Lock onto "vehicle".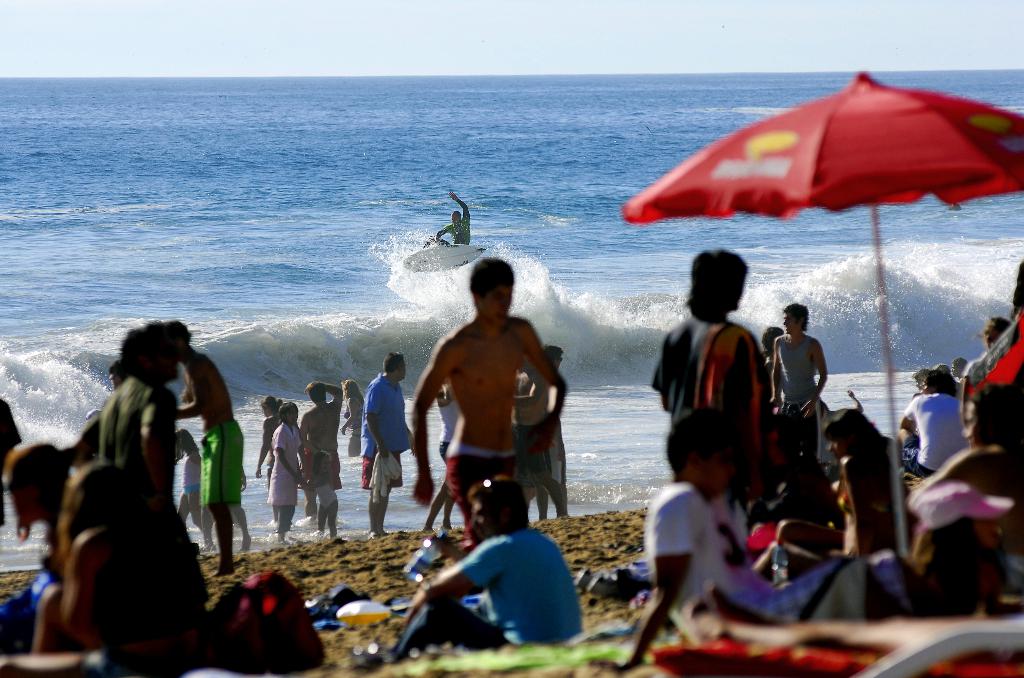
Locked: [x1=643, y1=607, x2=1018, y2=677].
